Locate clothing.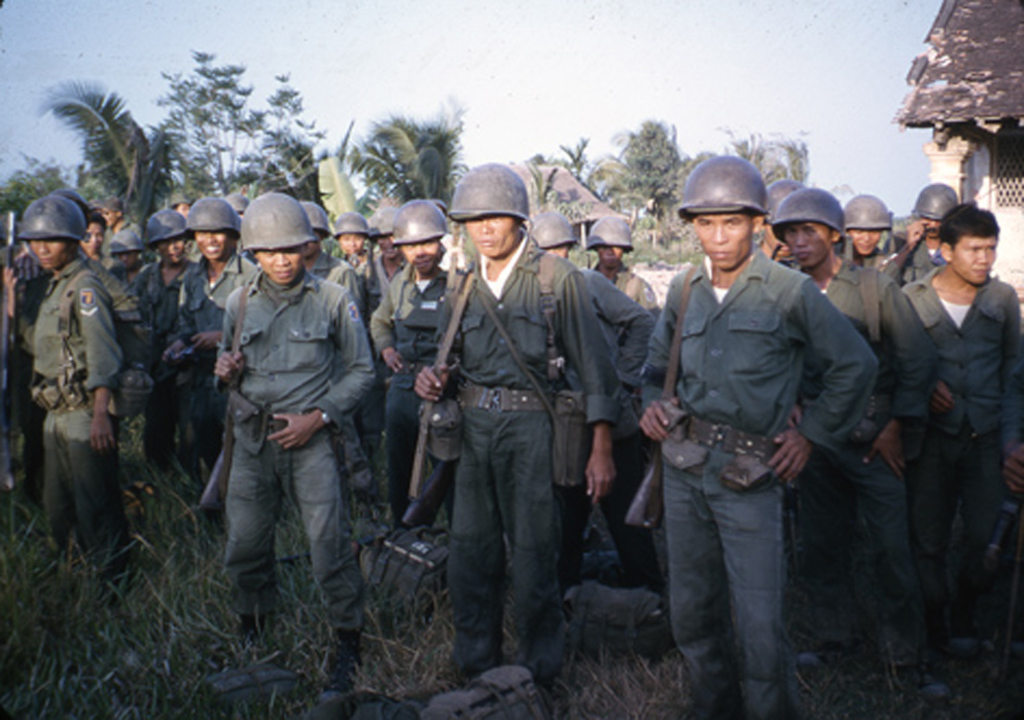
Bounding box: <box>211,258,382,646</box>.
